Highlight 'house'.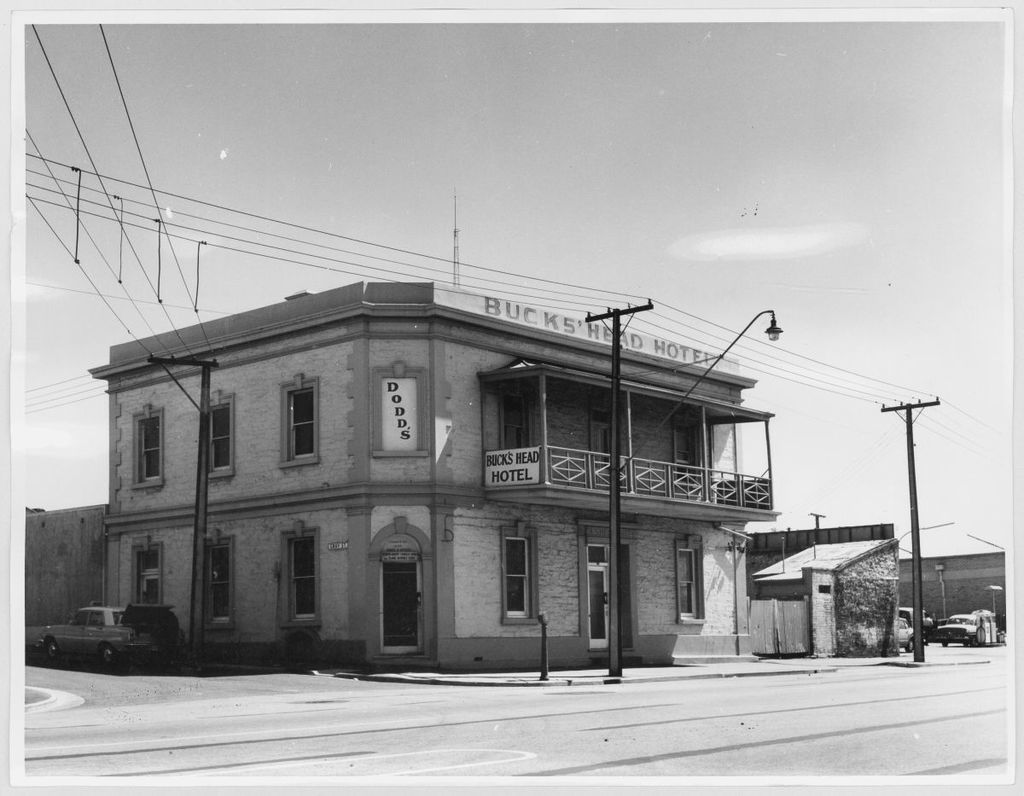
Highlighted region: BBox(890, 555, 1004, 642).
